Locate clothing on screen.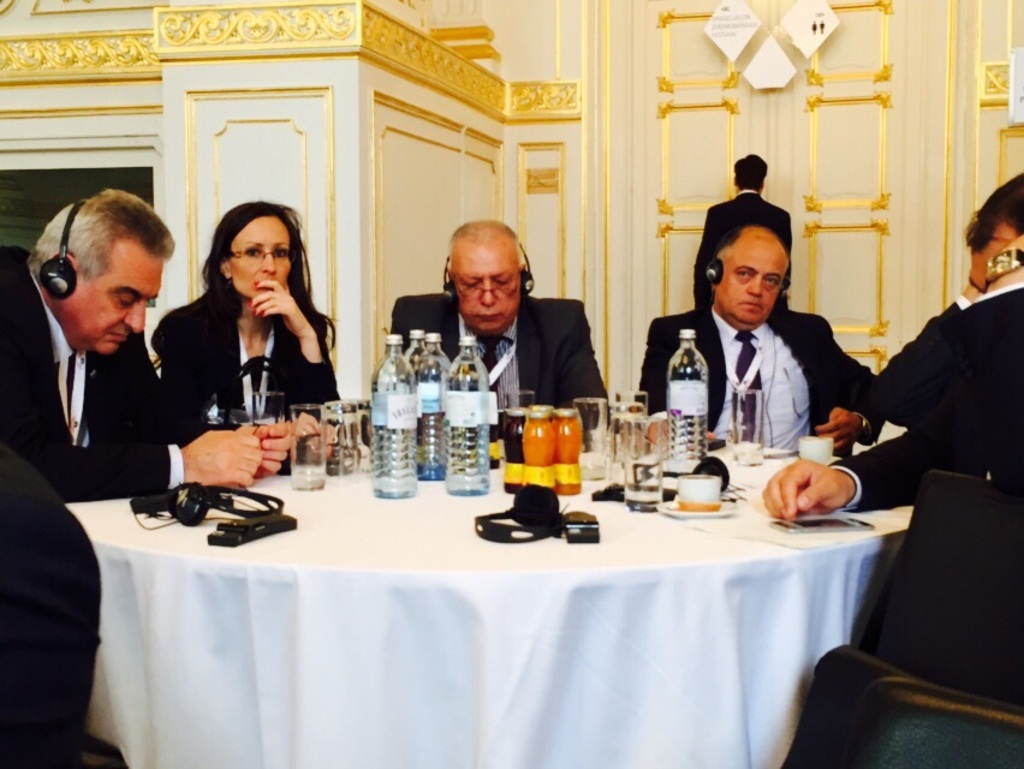
On screen at pyautogui.locateOnScreen(827, 273, 1023, 721).
